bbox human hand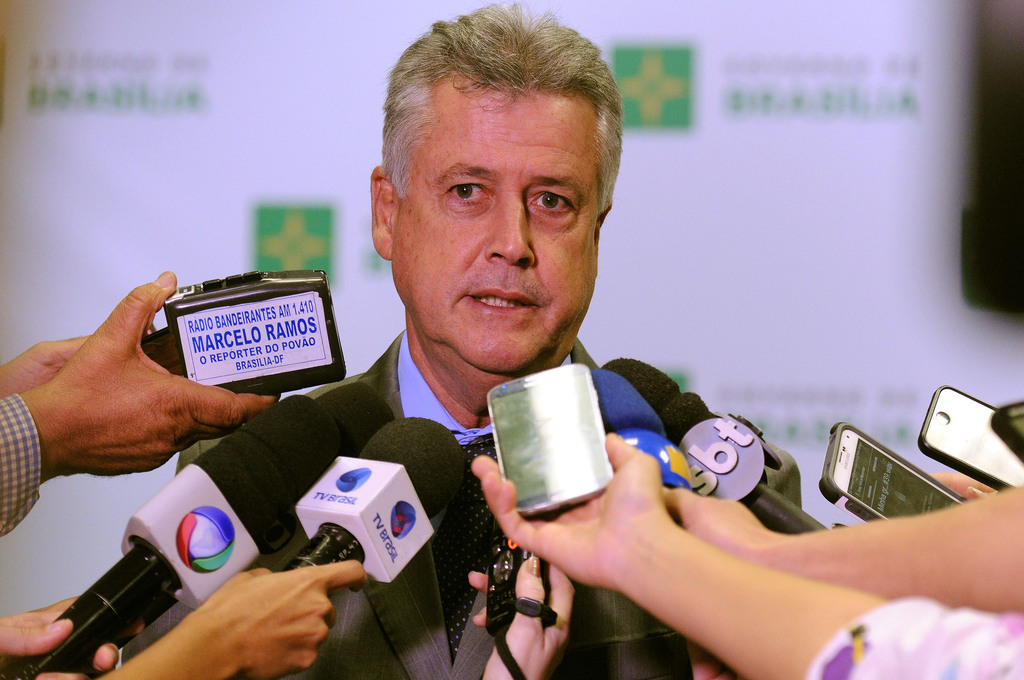
locate(0, 329, 98, 400)
